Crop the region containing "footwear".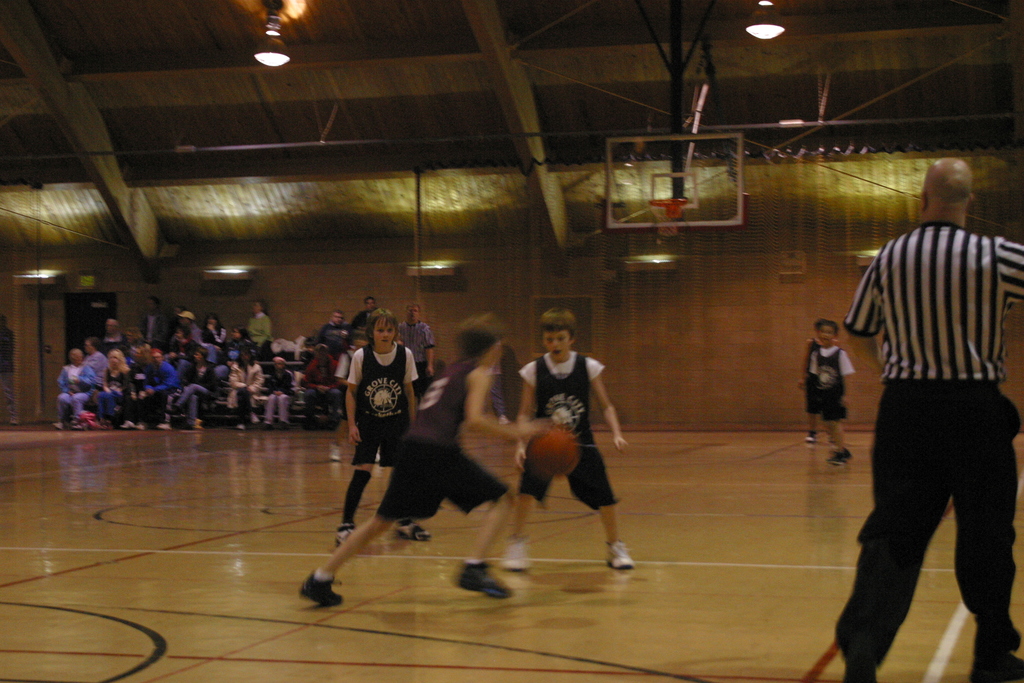
Crop region: bbox=[497, 536, 535, 574].
